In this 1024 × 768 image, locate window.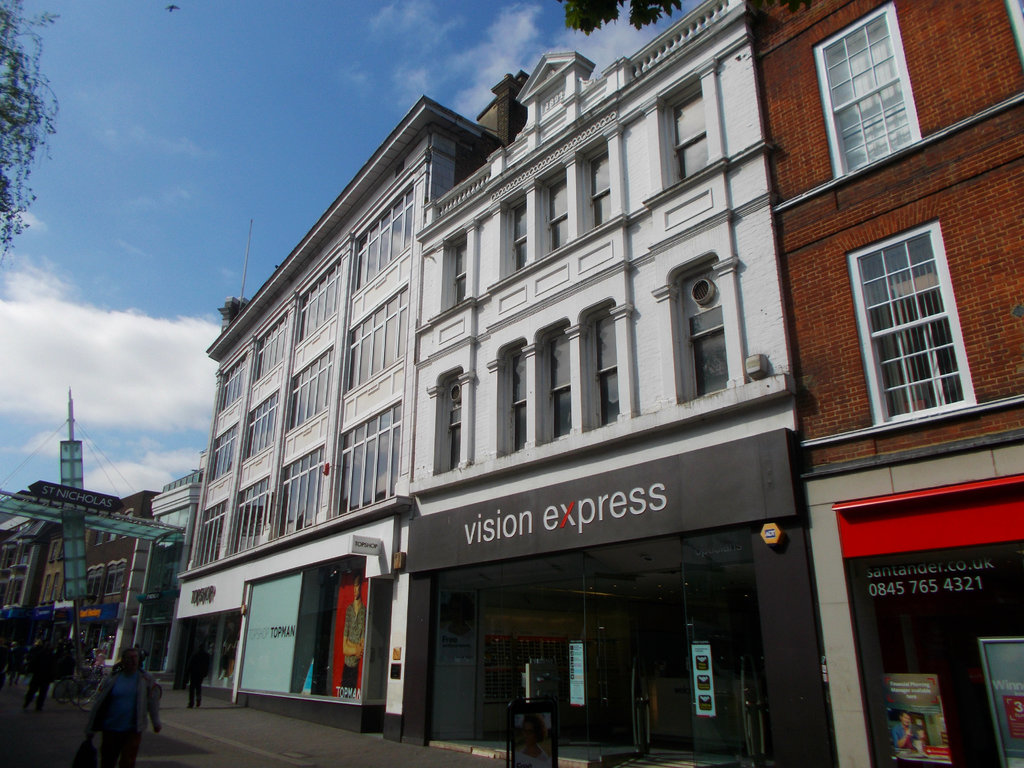
Bounding box: locate(508, 356, 528, 451).
